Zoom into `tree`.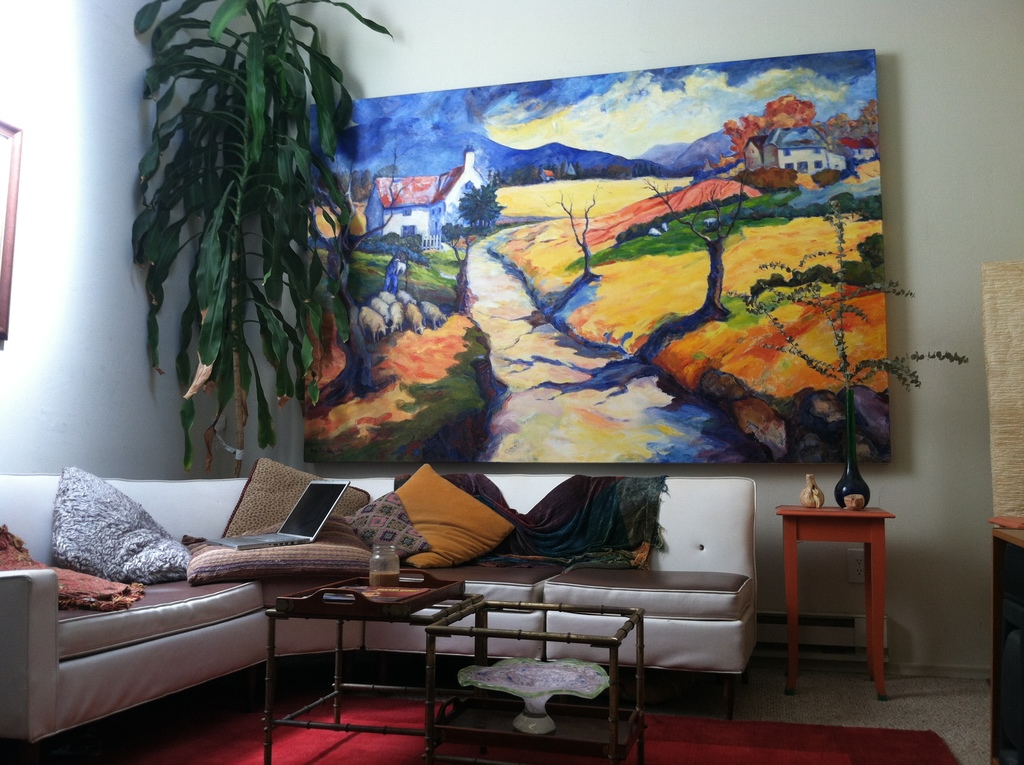
Zoom target: l=822, t=108, r=871, b=143.
